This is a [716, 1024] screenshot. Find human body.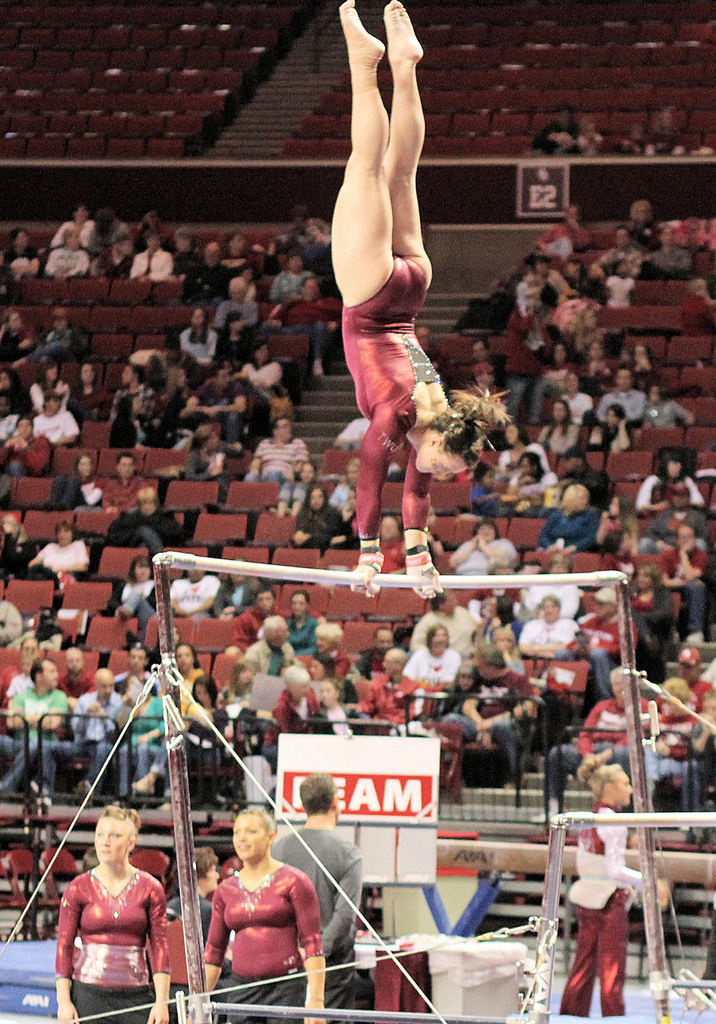
Bounding box: (318, 0, 472, 599).
